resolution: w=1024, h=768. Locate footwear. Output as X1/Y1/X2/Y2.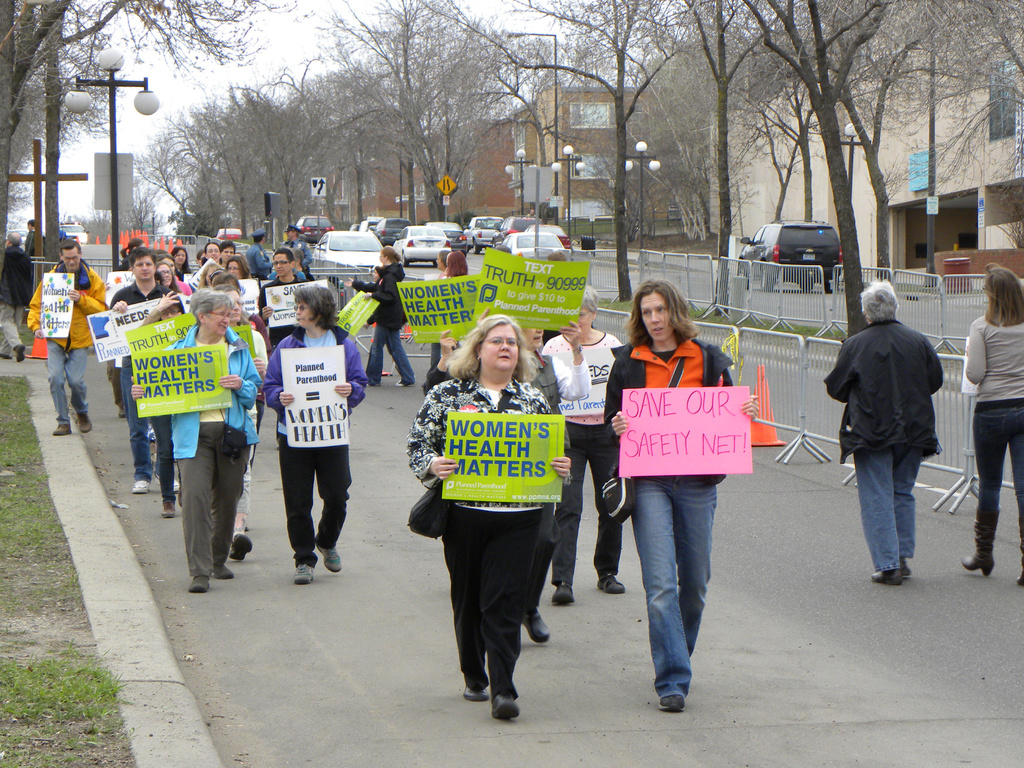
870/569/903/583.
